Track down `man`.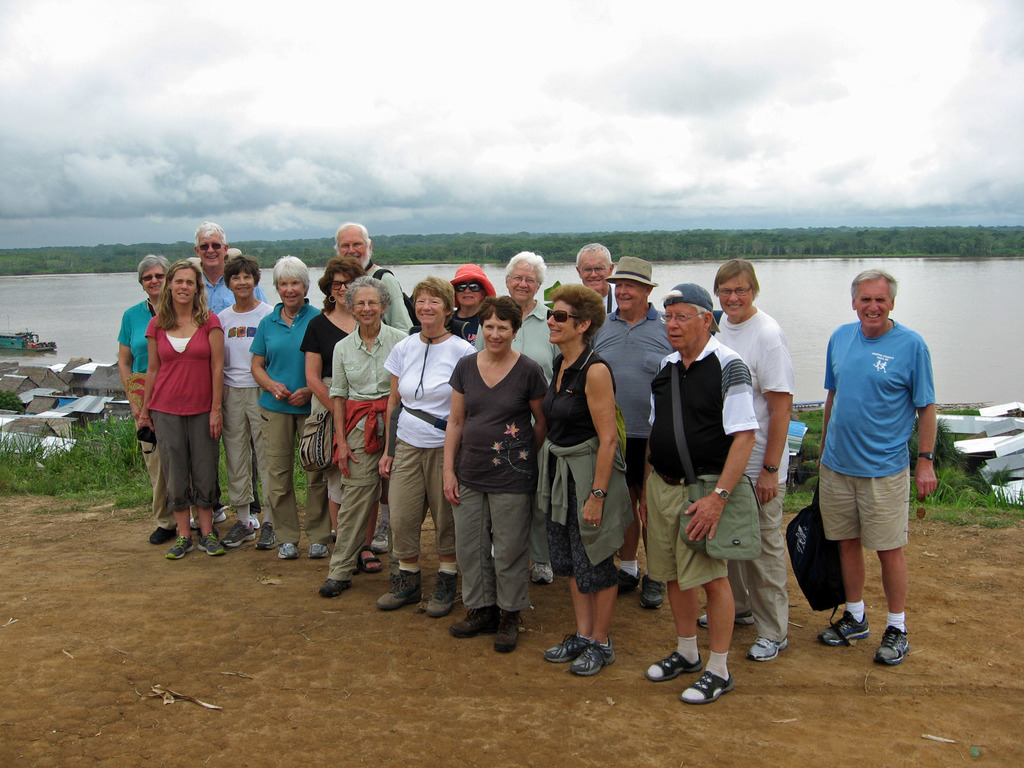
Tracked to pyautogui.locateOnScreen(807, 260, 943, 694).
